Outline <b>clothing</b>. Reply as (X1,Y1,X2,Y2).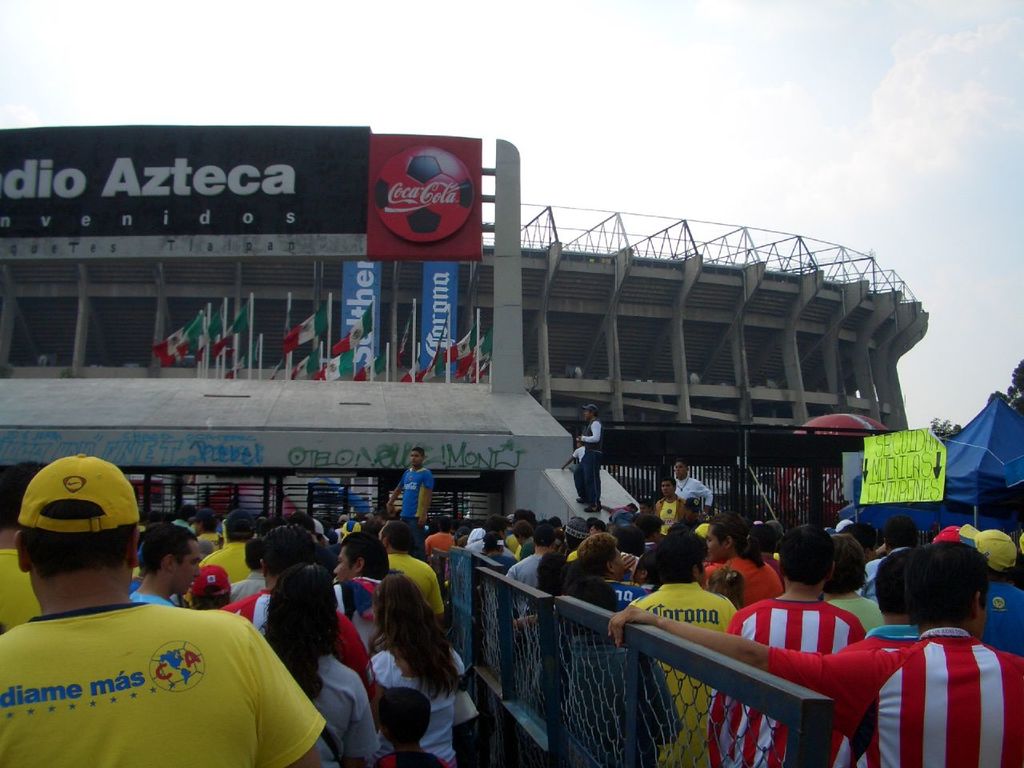
(387,554,445,610).
